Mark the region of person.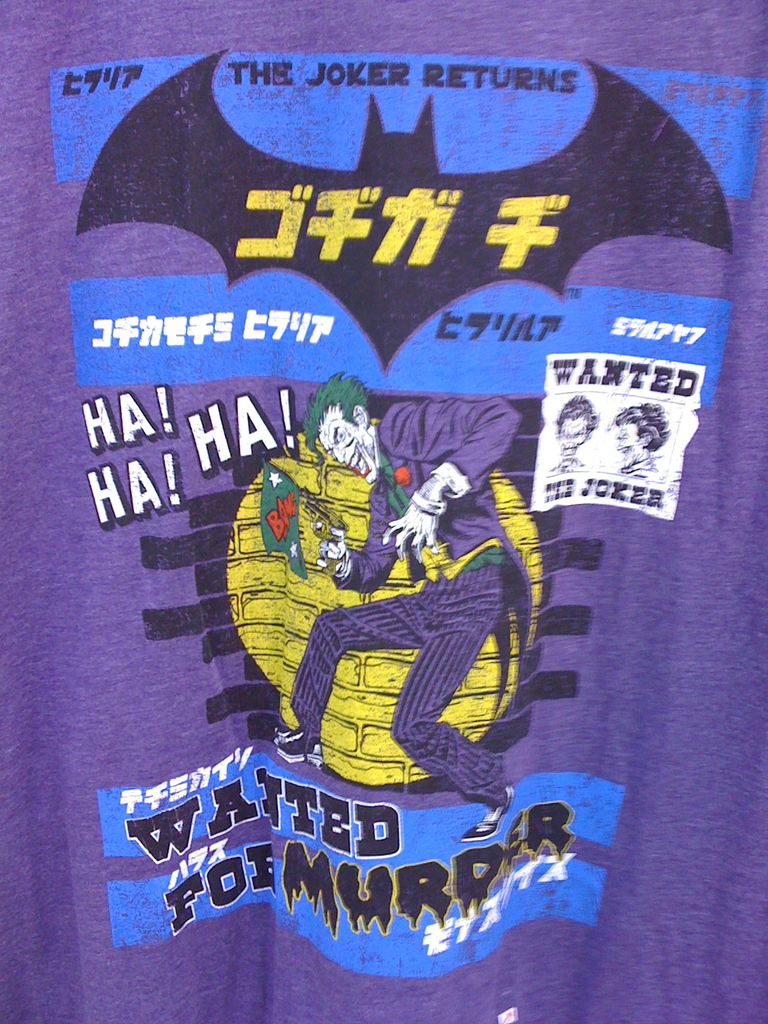
Region: (left=605, top=404, right=670, bottom=483).
